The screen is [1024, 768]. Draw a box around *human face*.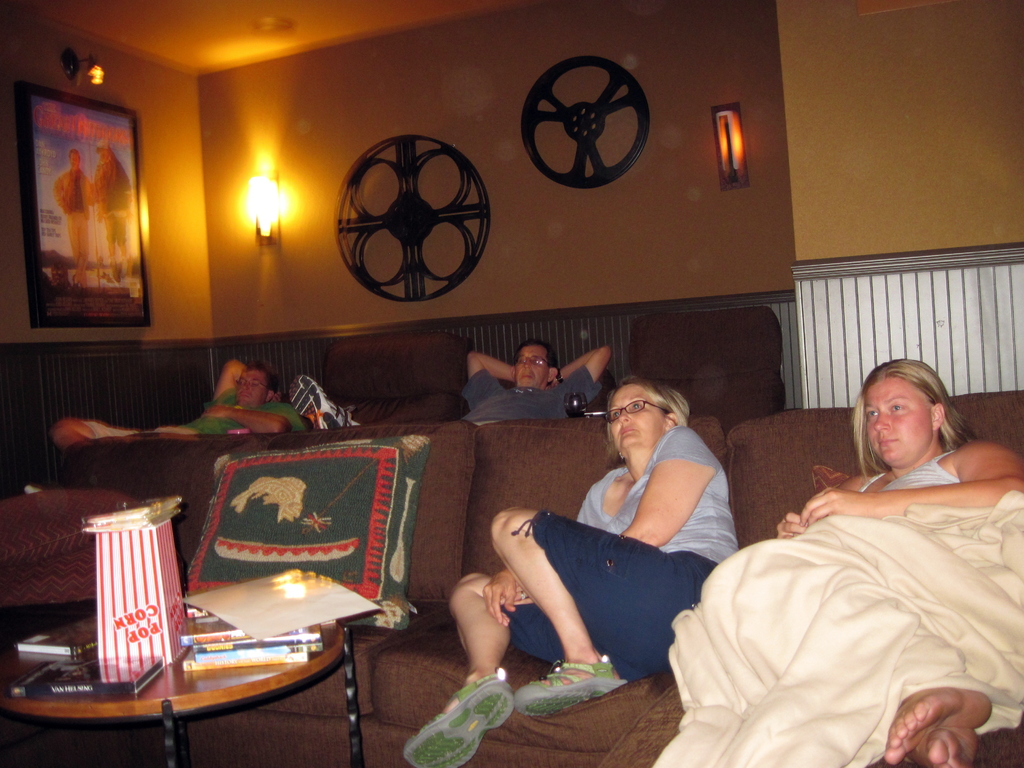
<region>867, 376, 931, 459</region>.
